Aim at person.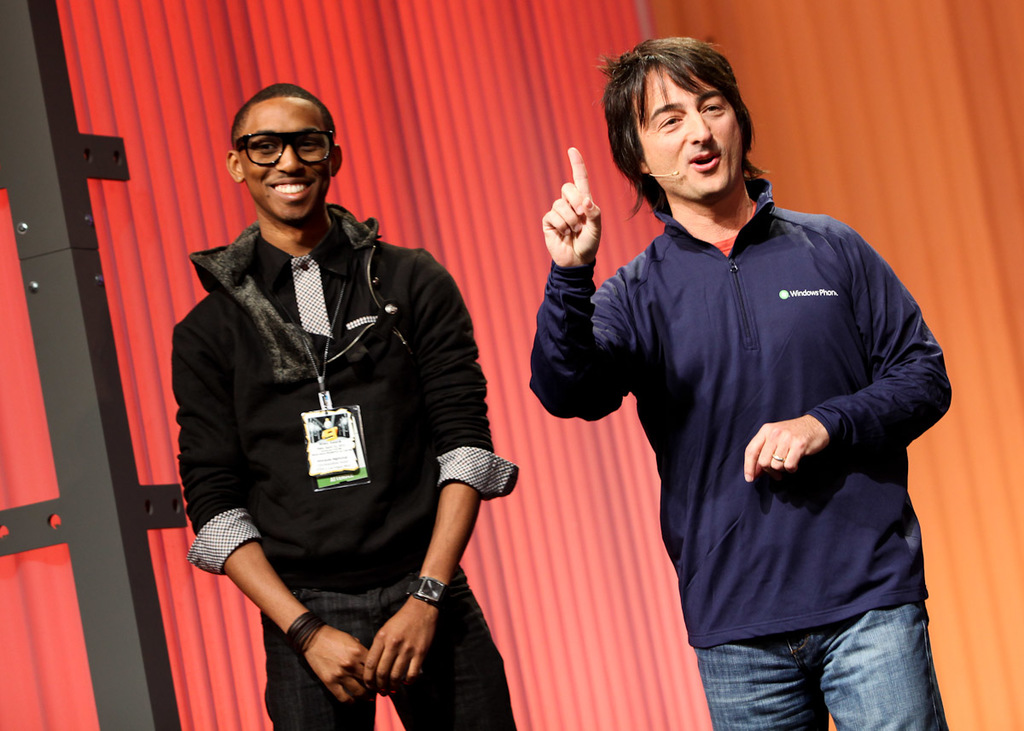
Aimed at box=[170, 81, 519, 730].
